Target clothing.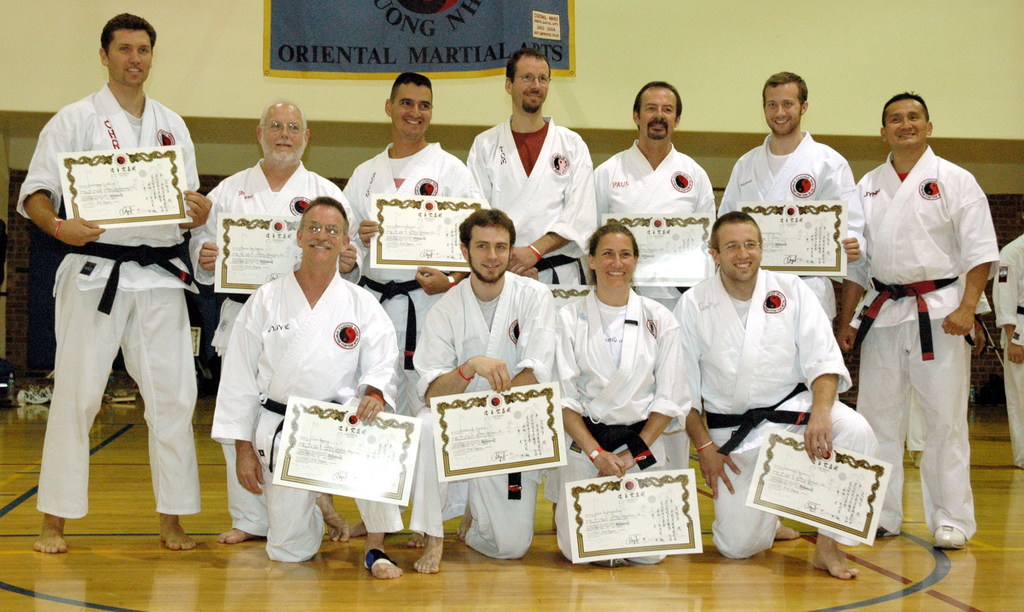
Target region: <box>669,261,886,565</box>.
